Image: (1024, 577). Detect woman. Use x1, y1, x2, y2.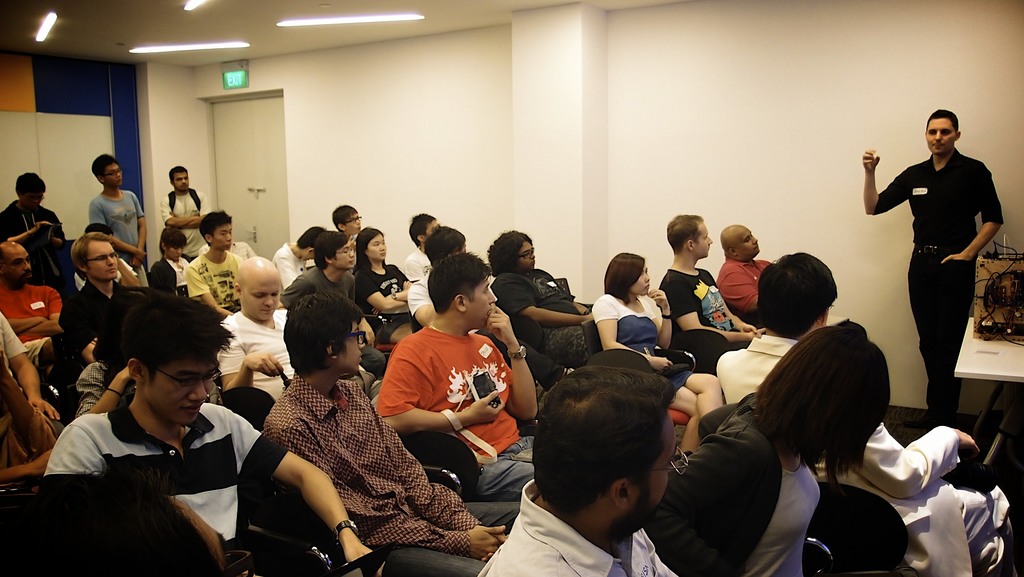
351, 229, 418, 345.
